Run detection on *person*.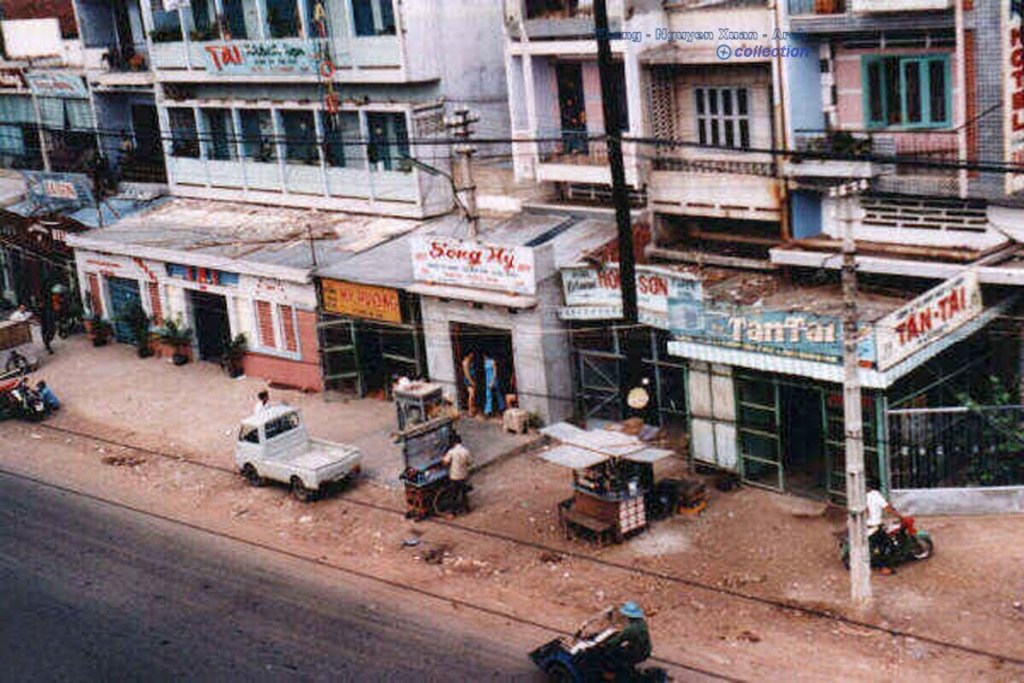
Result: 8/304/35/326.
